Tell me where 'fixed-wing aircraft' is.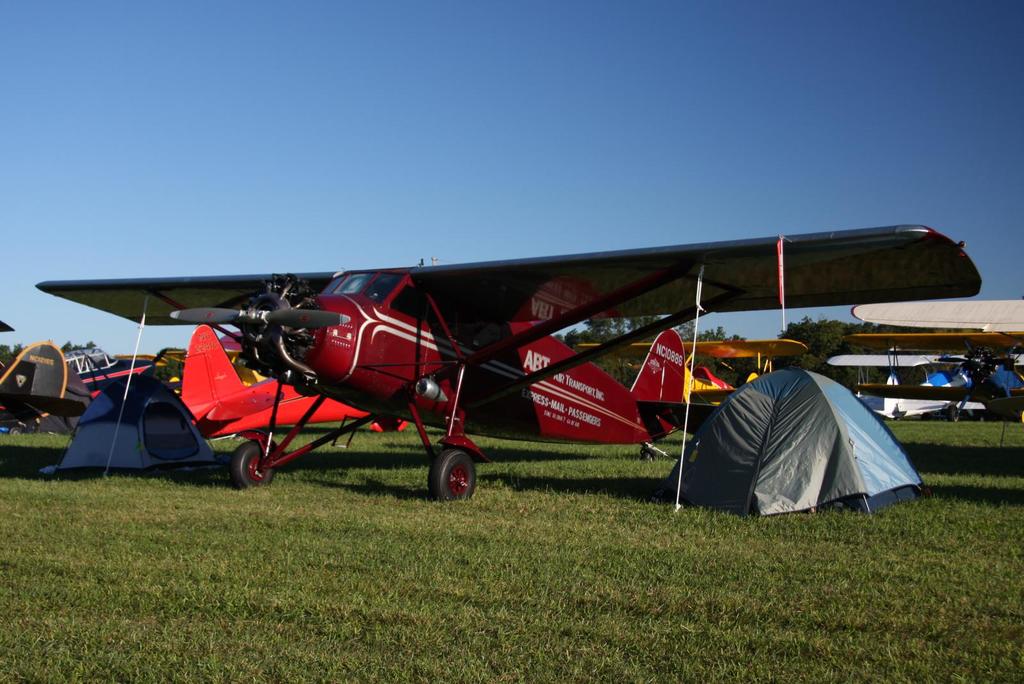
'fixed-wing aircraft' is at detection(0, 348, 184, 434).
